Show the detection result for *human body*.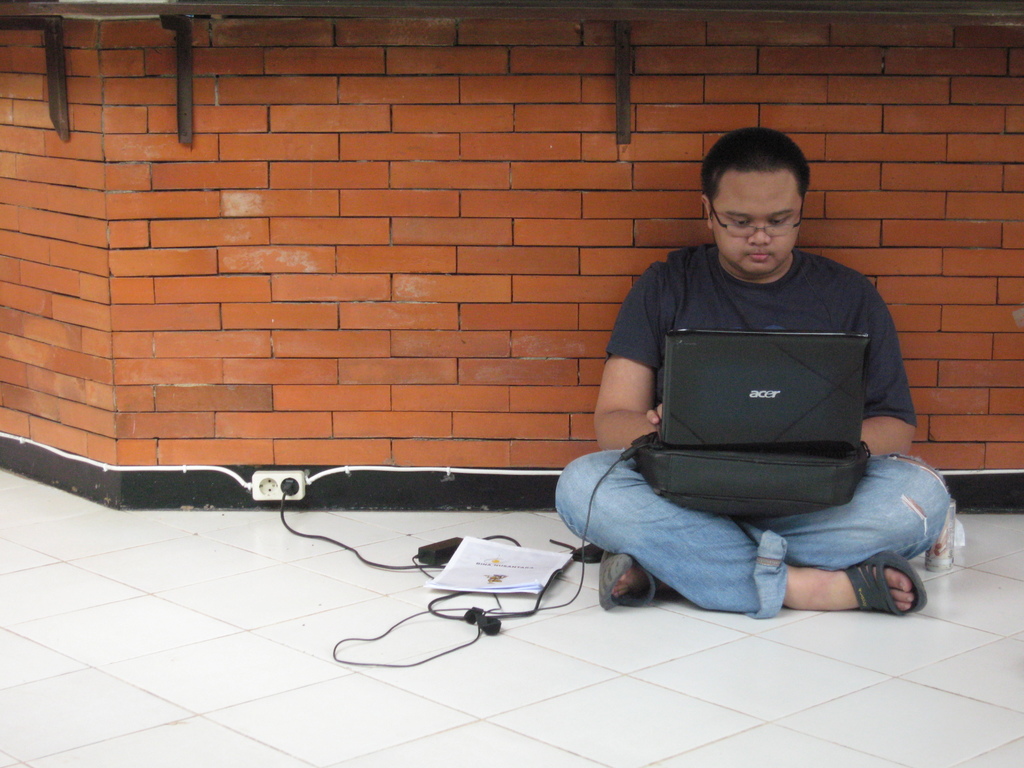
<region>575, 194, 949, 628</region>.
